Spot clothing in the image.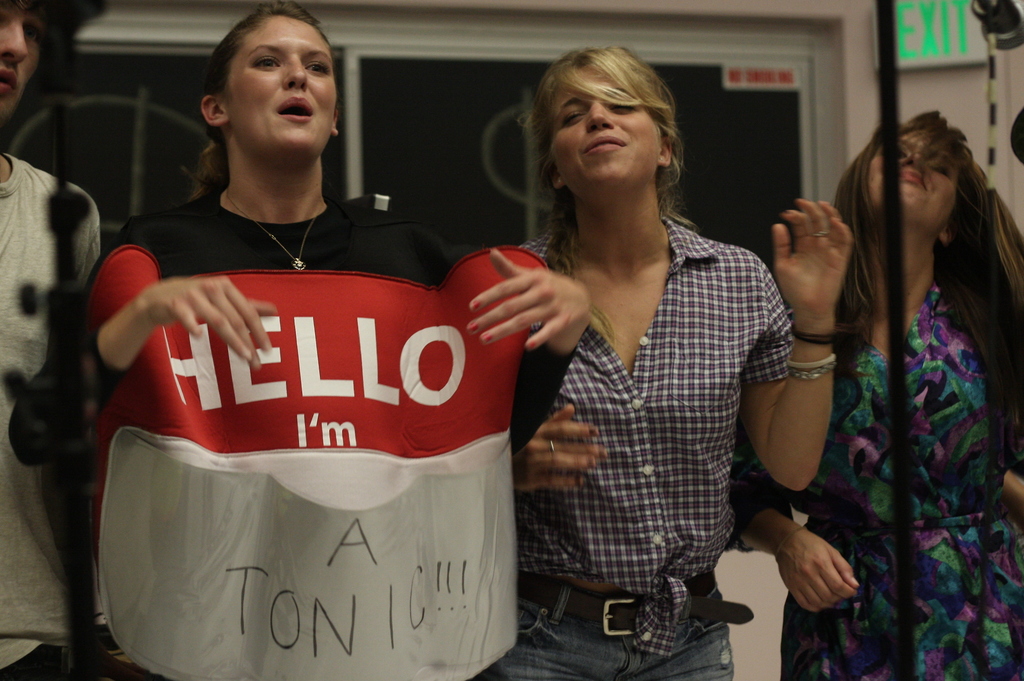
clothing found at (74, 173, 595, 680).
